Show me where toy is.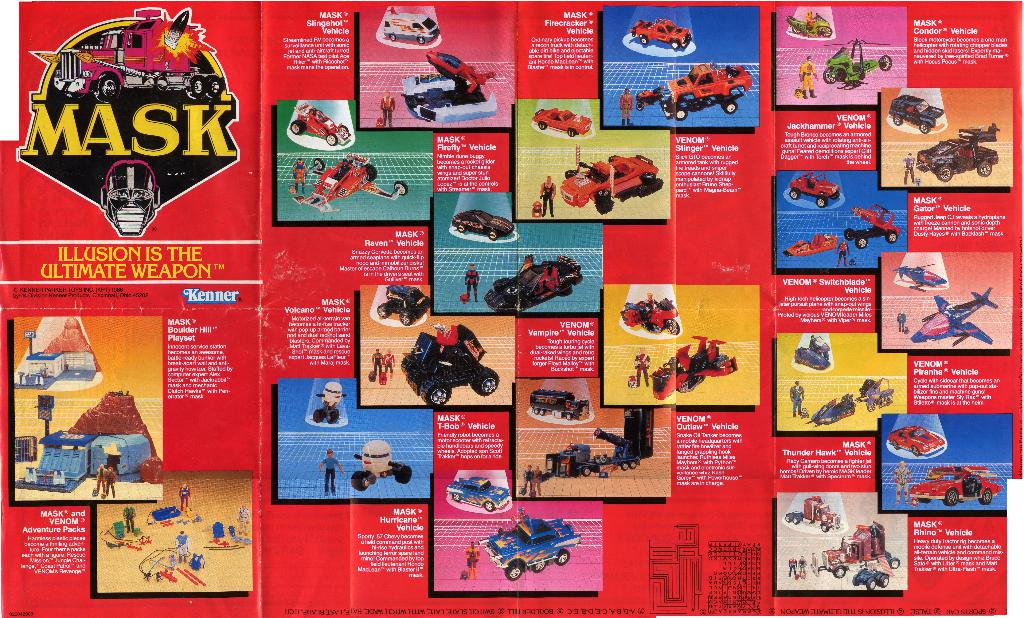
toy is at [668, 58, 755, 99].
